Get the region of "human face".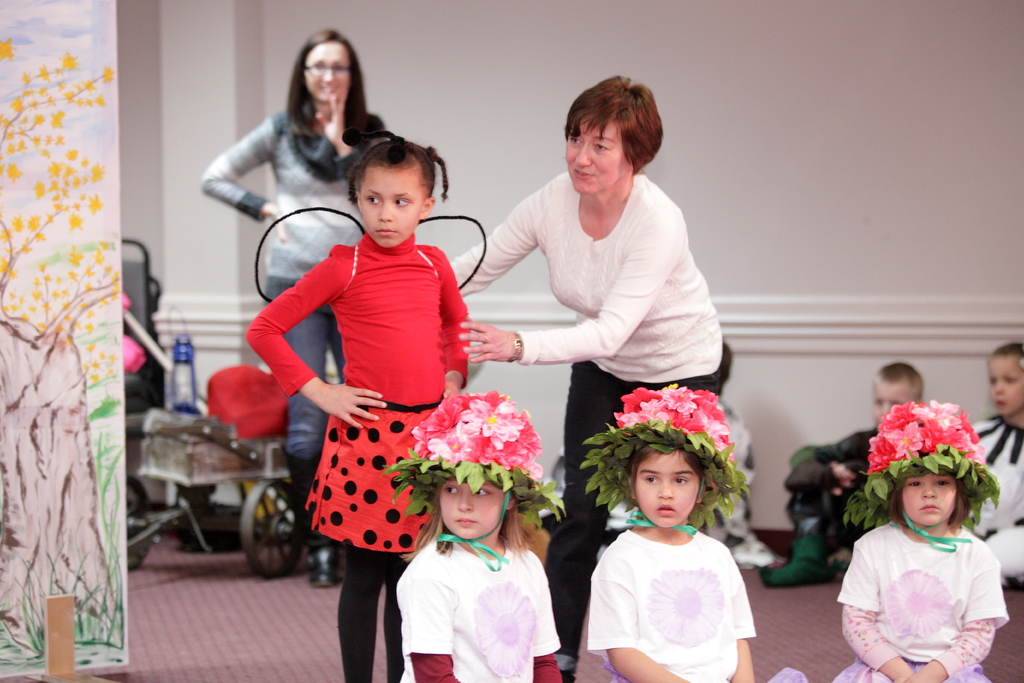
<region>900, 475, 960, 523</region>.
